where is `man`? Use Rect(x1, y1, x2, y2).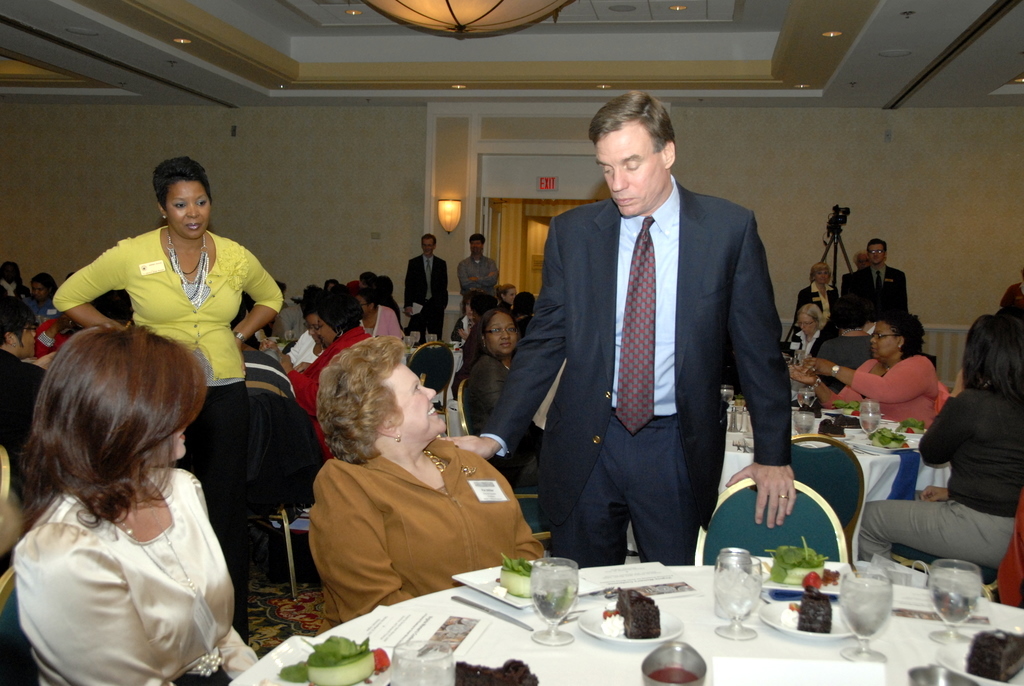
Rect(404, 233, 449, 342).
